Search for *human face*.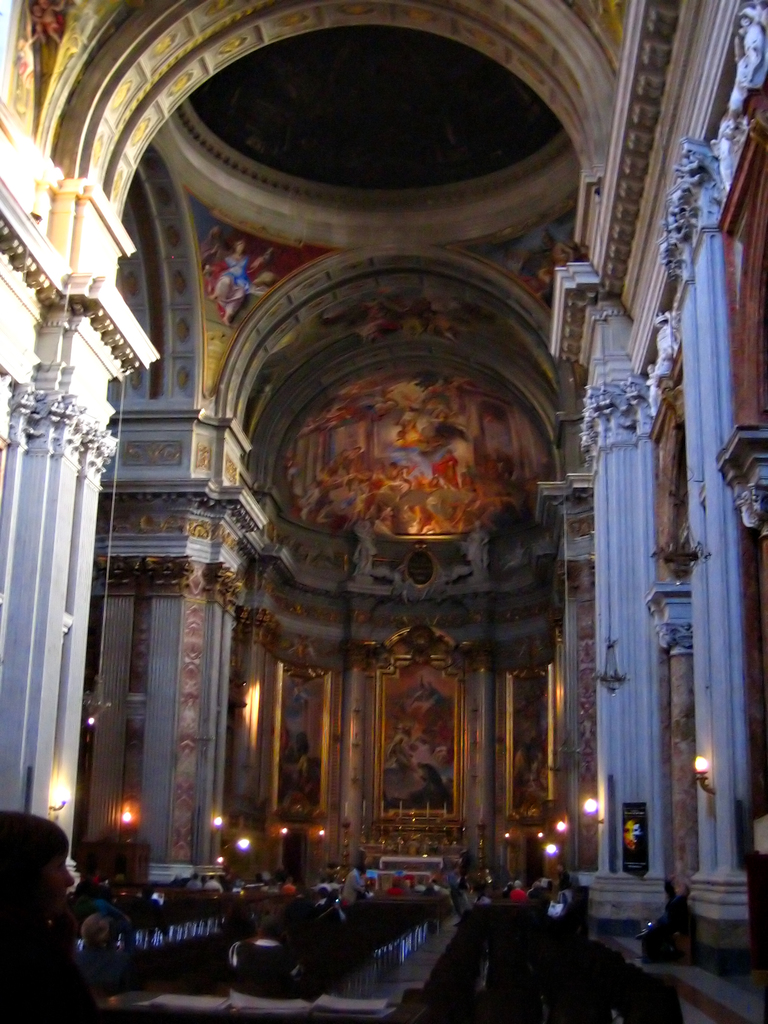
Found at {"x1": 20, "y1": 848, "x2": 74, "y2": 914}.
